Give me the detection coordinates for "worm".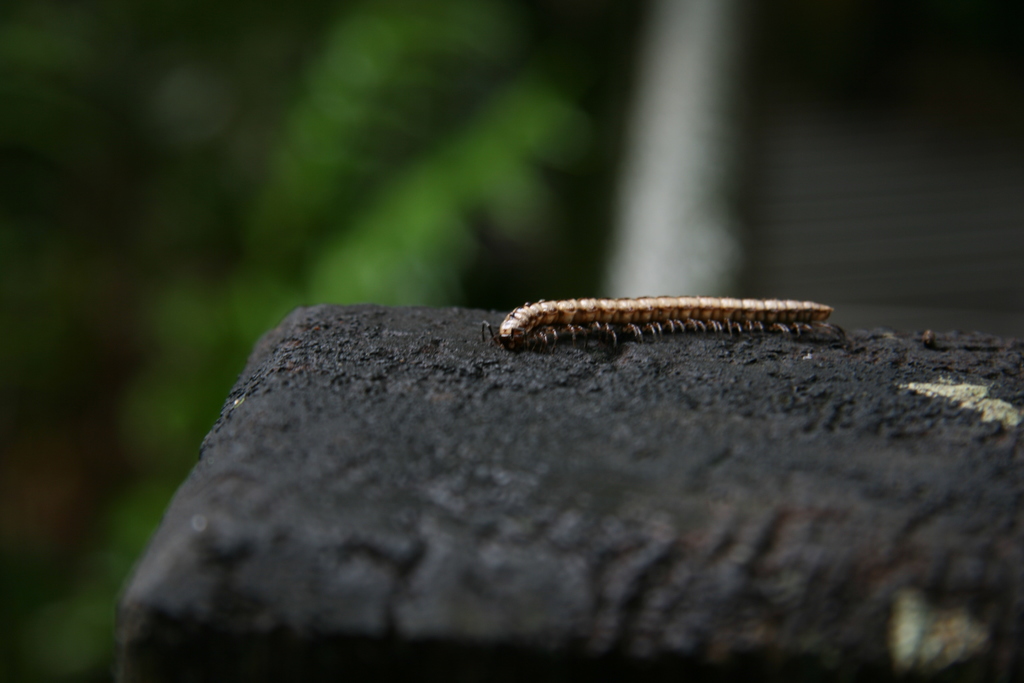
x1=479 y1=295 x2=847 y2=349.
